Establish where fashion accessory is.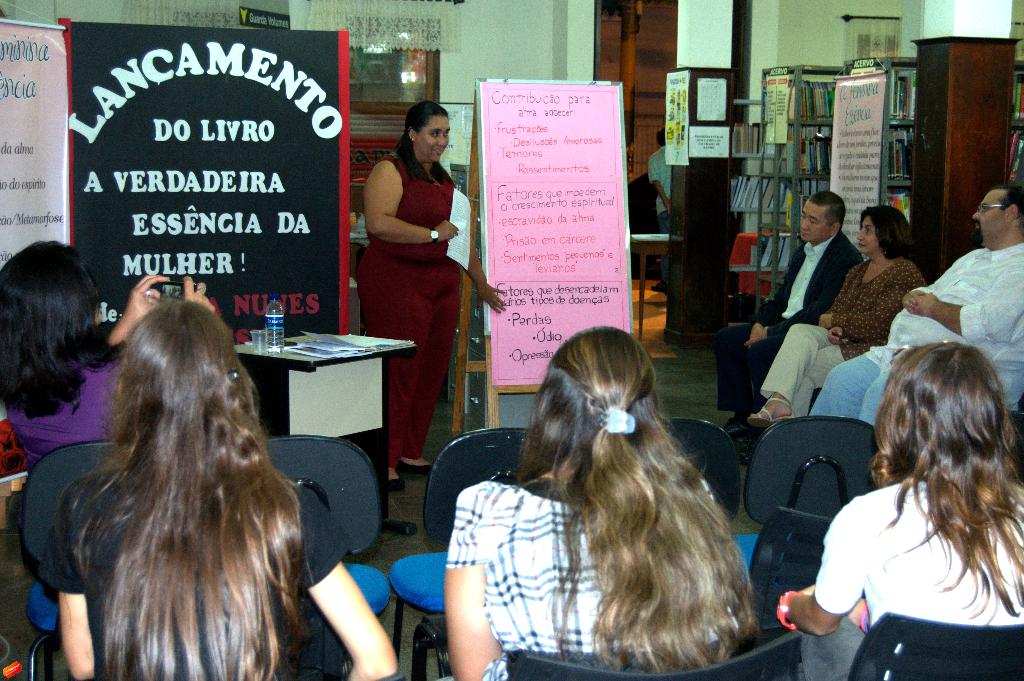
Established at detection(740, 451, 753, 465).
